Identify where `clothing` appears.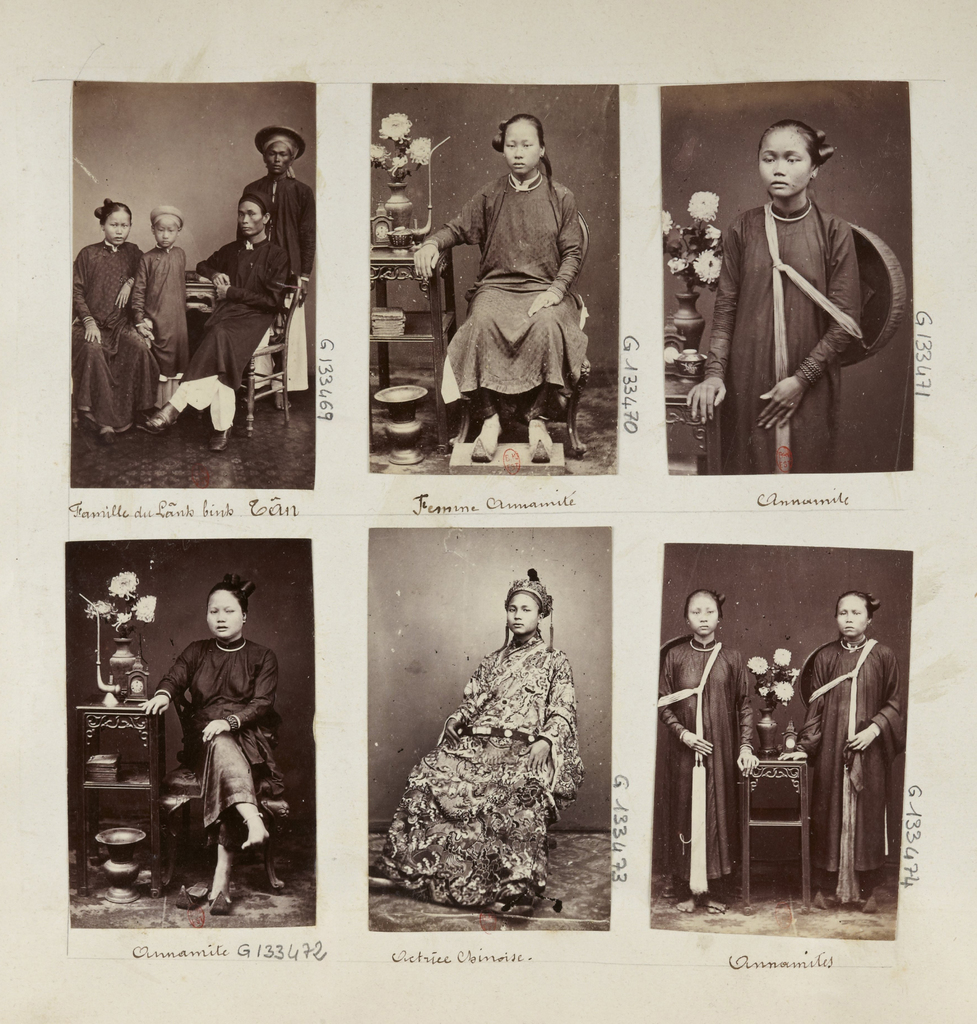
Appears at left=804, top=639, right=904, bottom=888.
